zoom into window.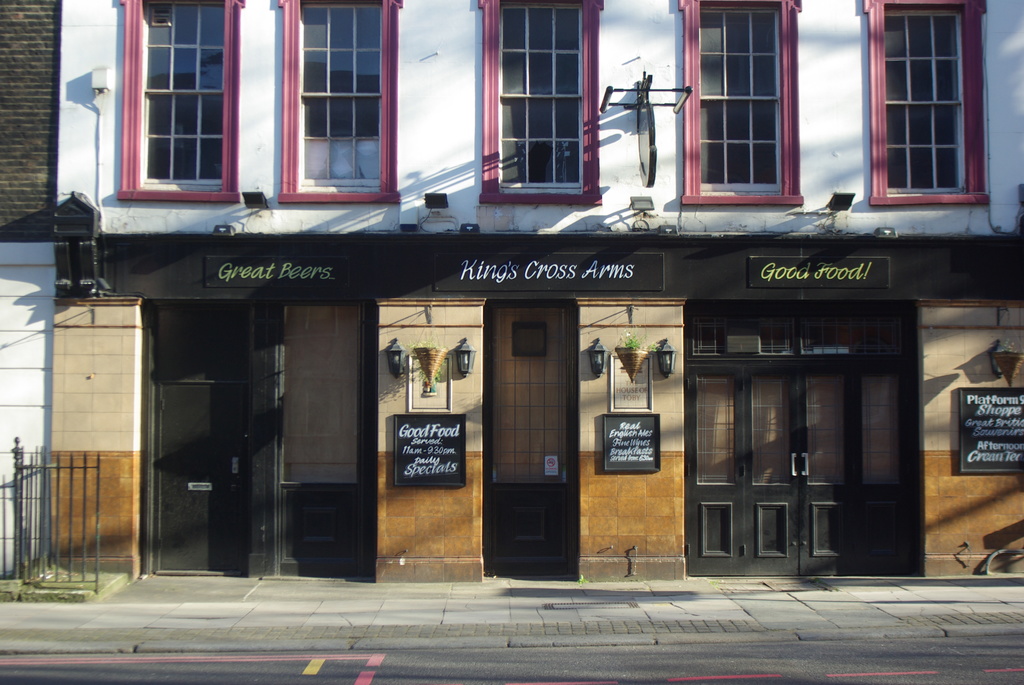
Zoom target: (left=123, top=0, right=237, bottom=199).
